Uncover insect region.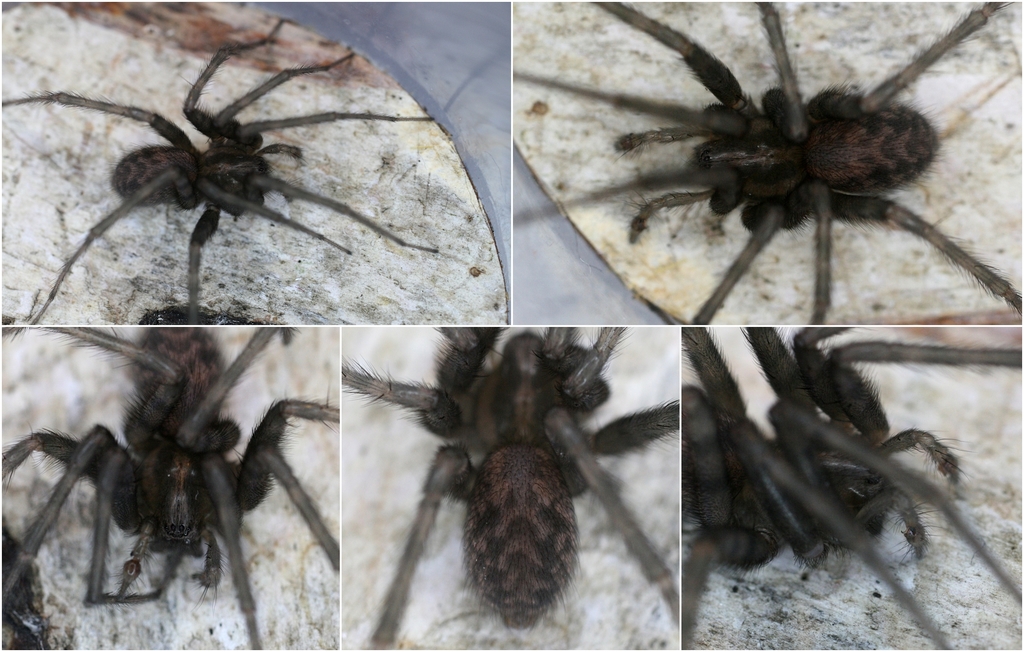
Uncovered: crop(683, 327, 1023, 651).
